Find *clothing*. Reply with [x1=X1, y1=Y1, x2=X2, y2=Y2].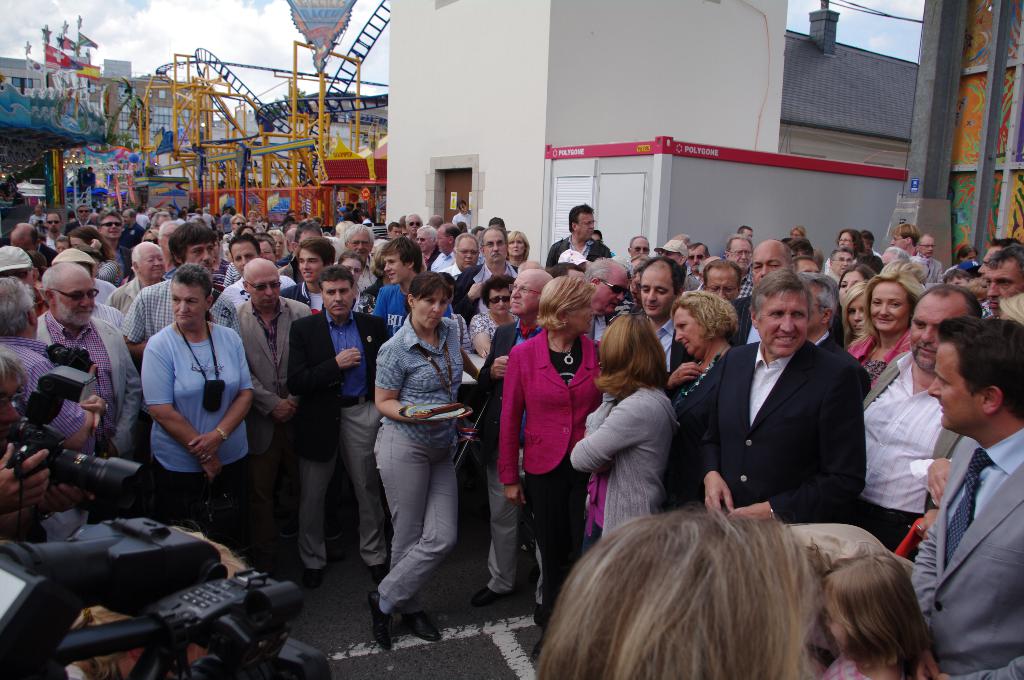
[x1=129, y1=289, x2=245, y2=521].
